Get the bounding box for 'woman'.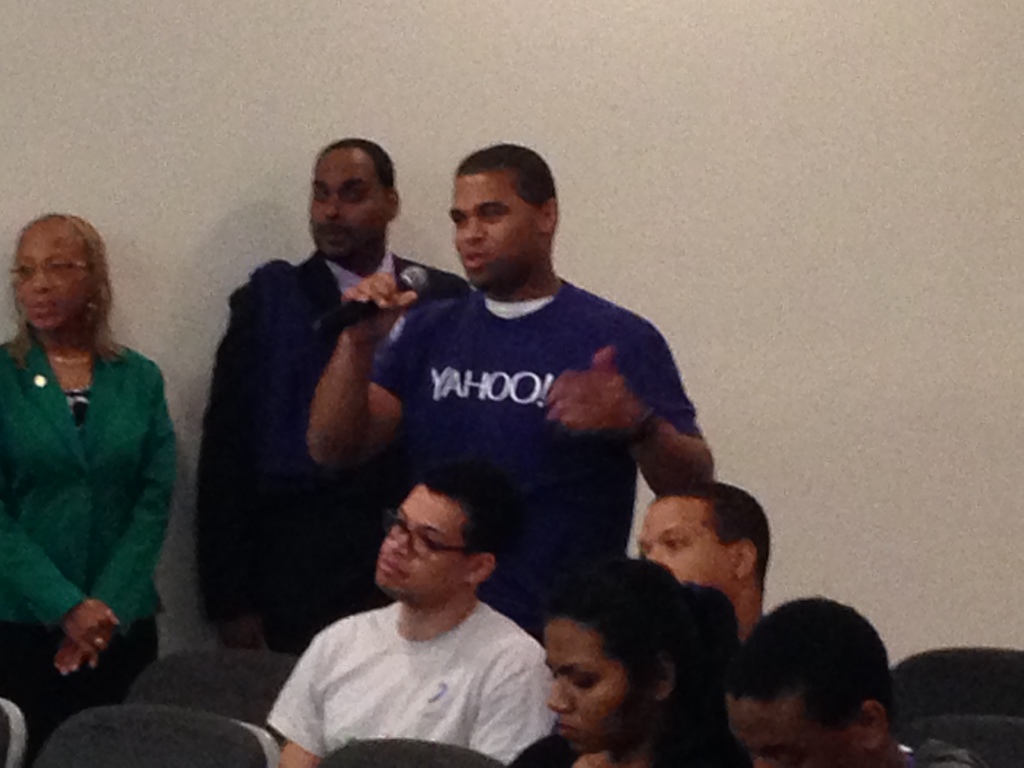
{"x1": 516, "y1": 559, "x2": 742, "y2": 767}.
